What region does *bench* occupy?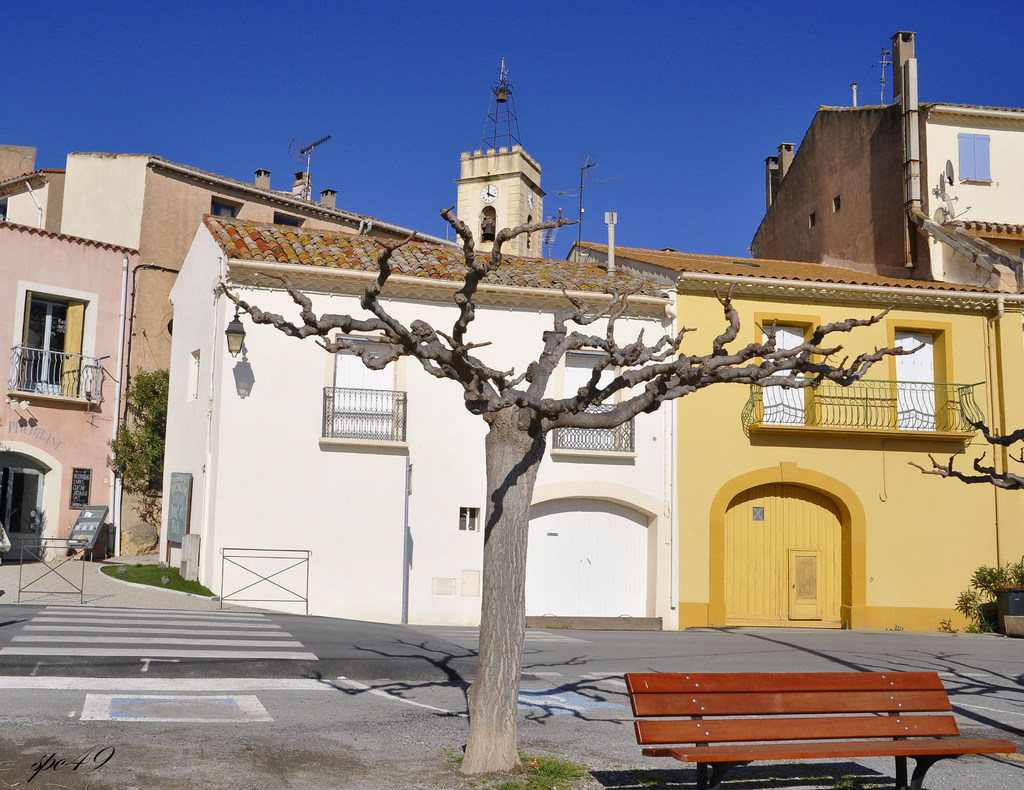
select_region(620, 647, 984, 788).
